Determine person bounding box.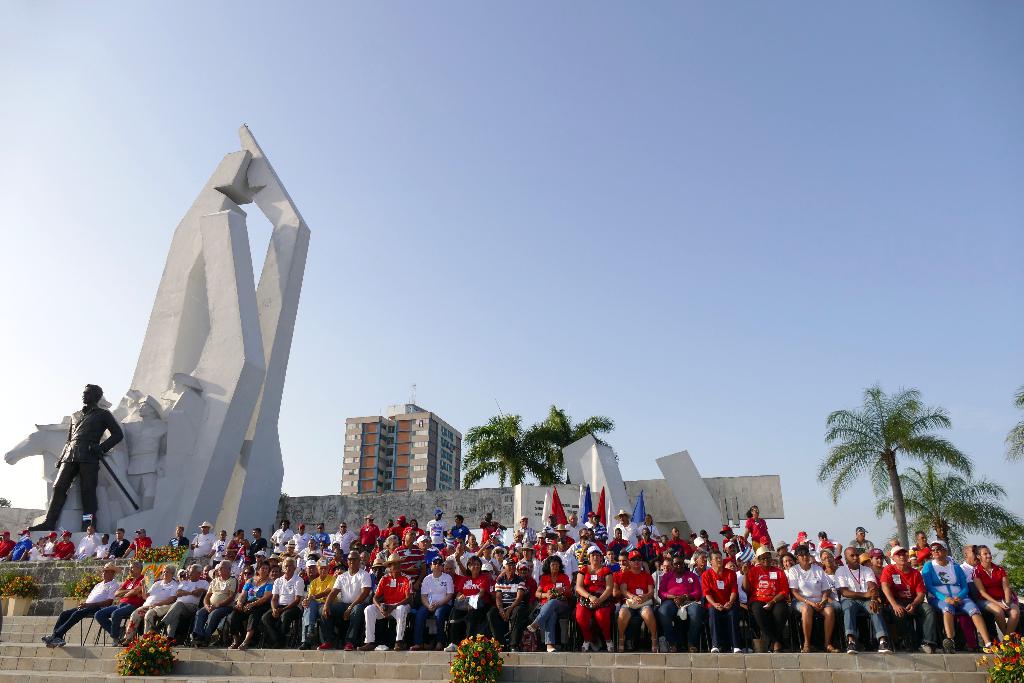
Determined: {"left": 122, "top": 565, "right": 180, "bottom": 650}.
